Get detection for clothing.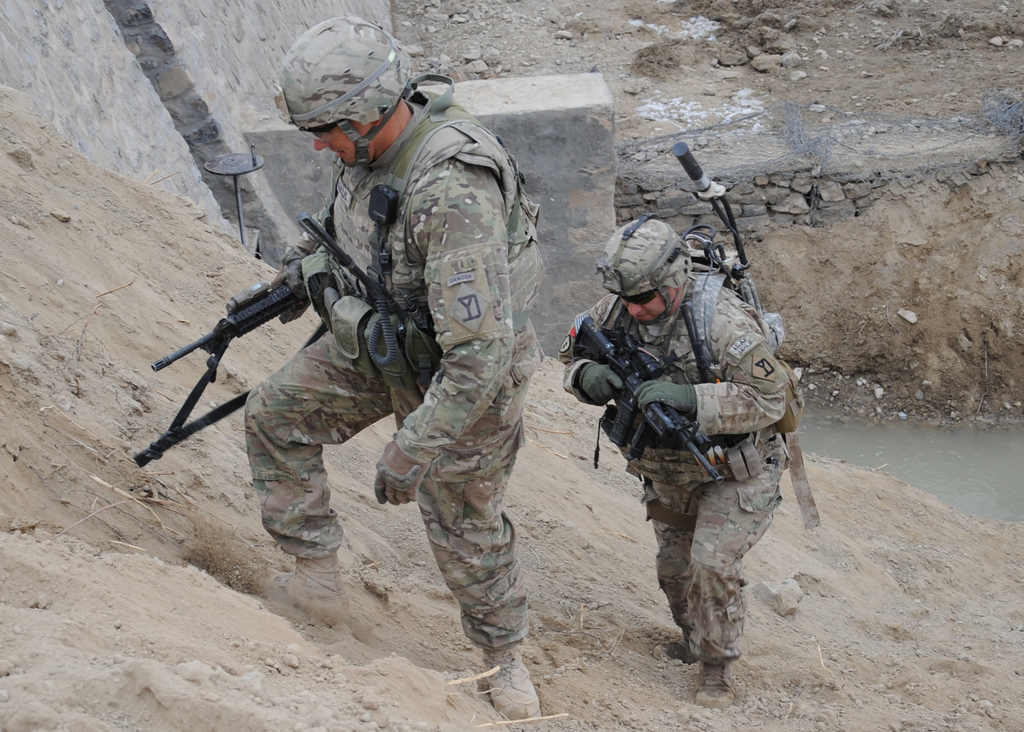
Detection: [x1=244, y1=99, x2=546, y2=649].
